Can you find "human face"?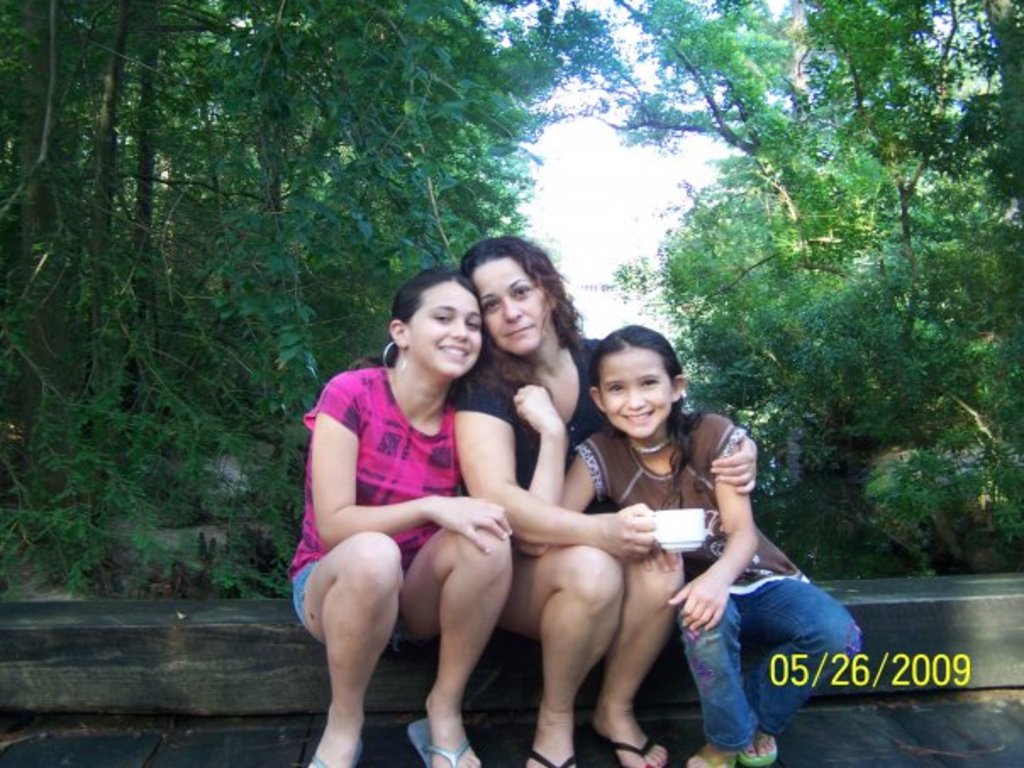
Yes, bounding box: left=480, top=266, right=546, bottom=348.
